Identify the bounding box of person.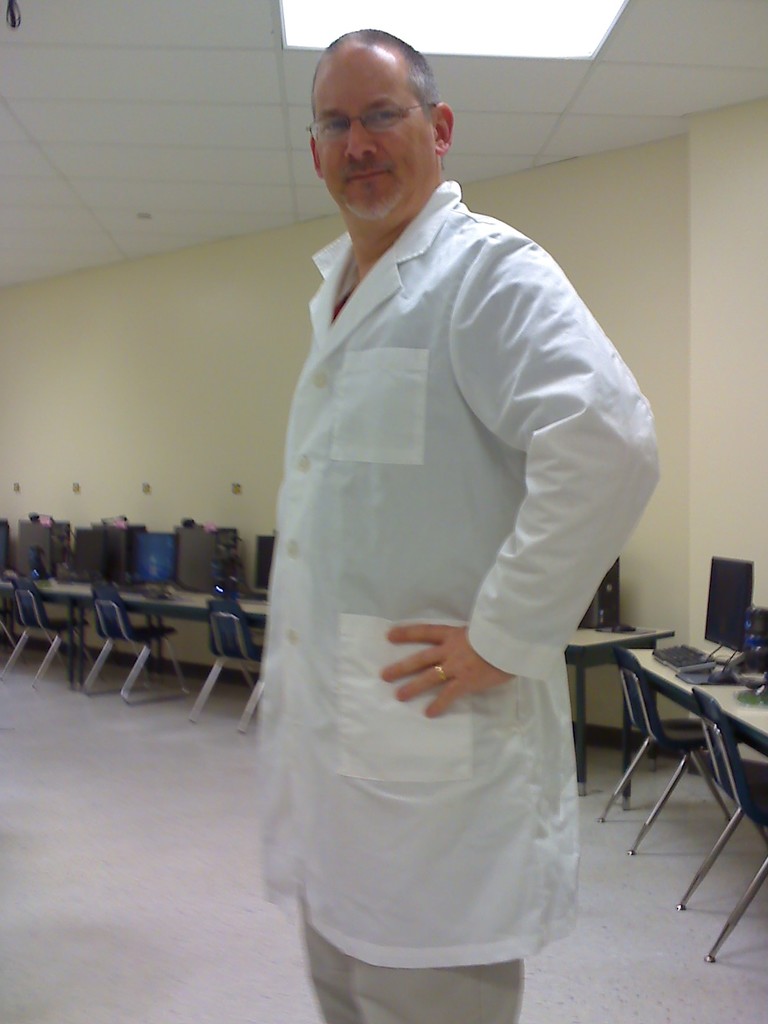
x1=209, y1=17, x2=654, y2=992.
